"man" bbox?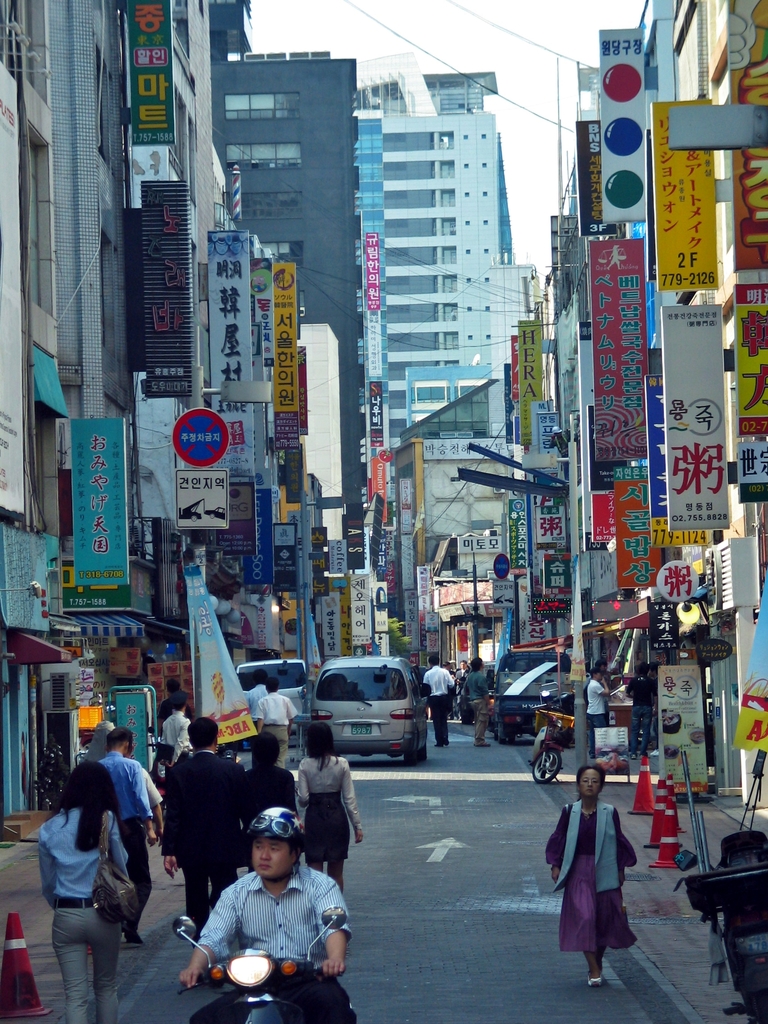
625, 662, 658, 756
